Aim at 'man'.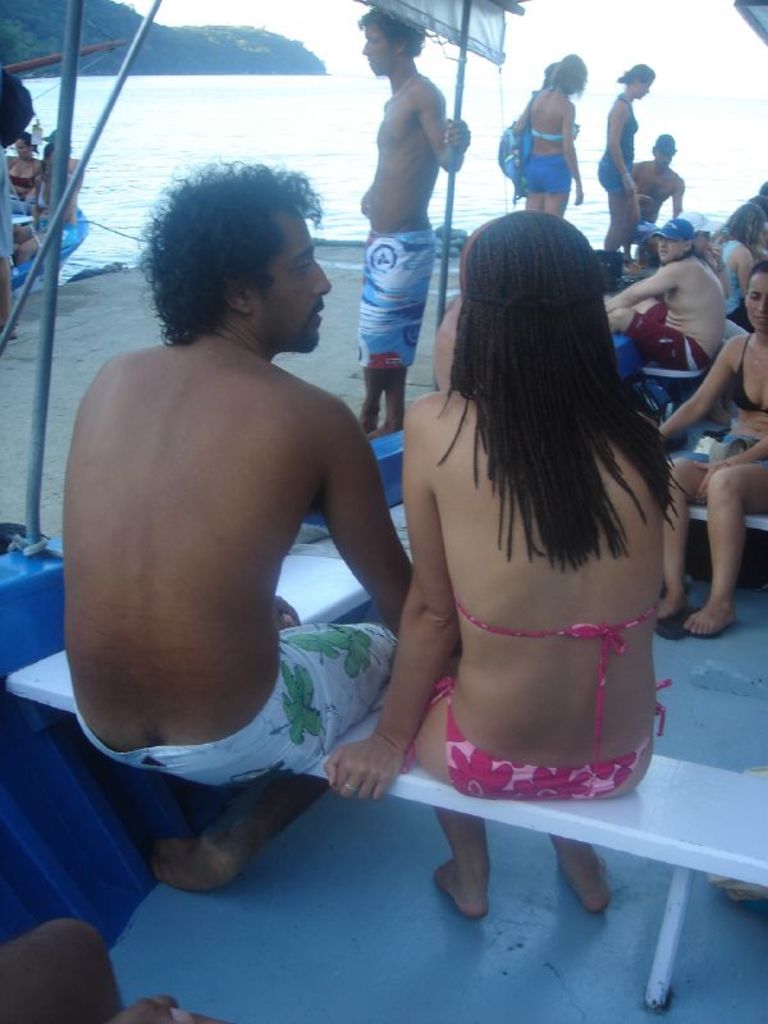
Aimed at bbox(353, 0, 476, 447).
